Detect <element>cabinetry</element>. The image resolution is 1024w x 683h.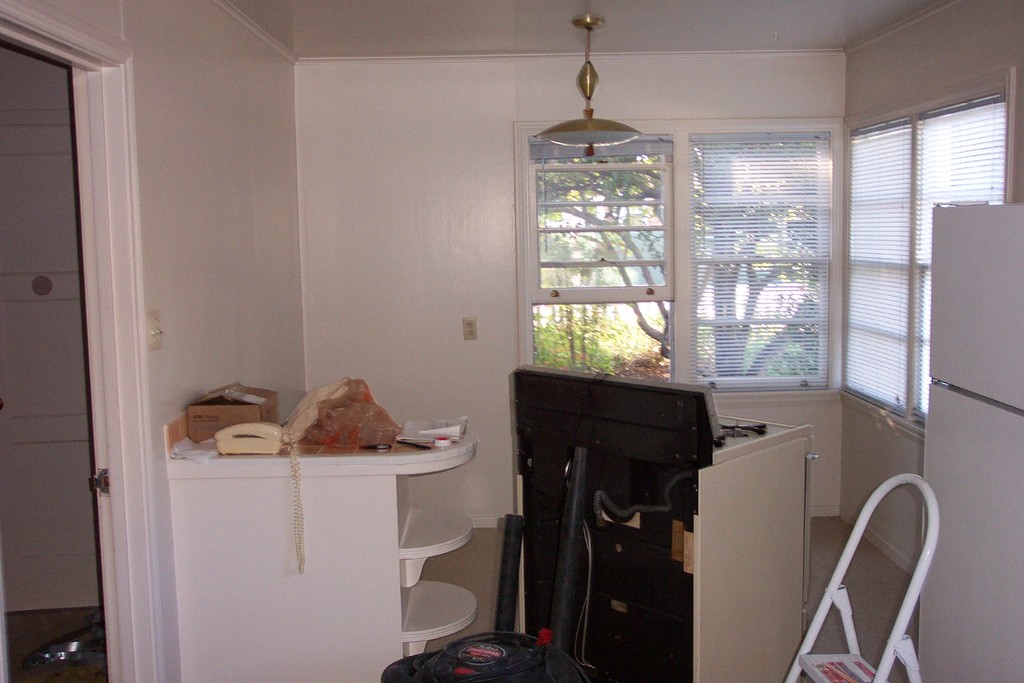
locate(157, 417, 483, 682).
